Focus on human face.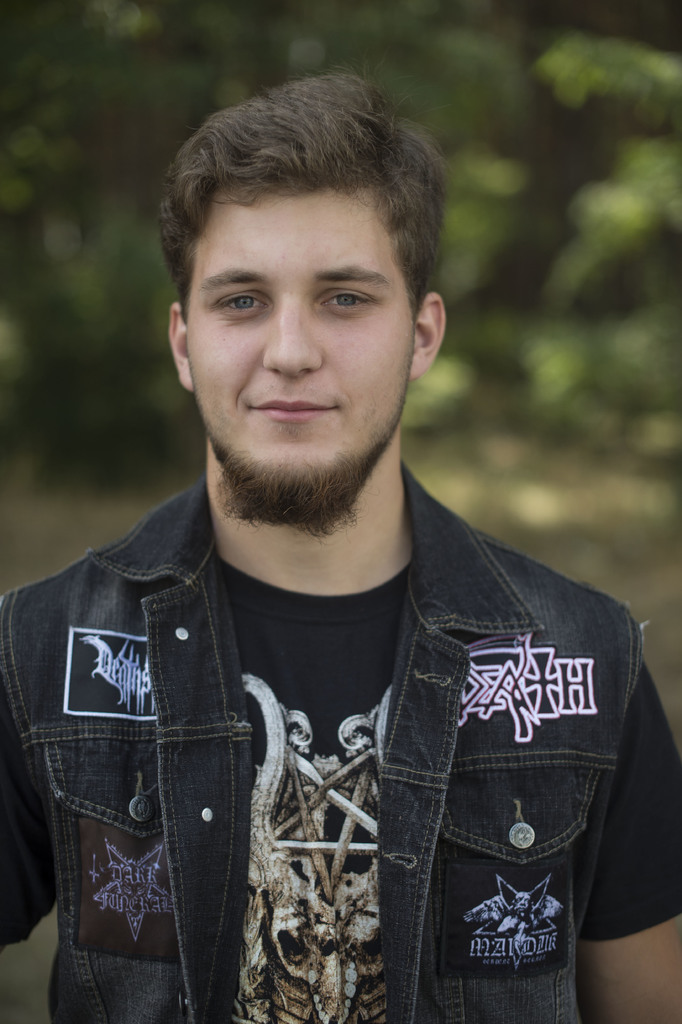
Focused at x1=179, y1=159, x2=417, y2=468.
